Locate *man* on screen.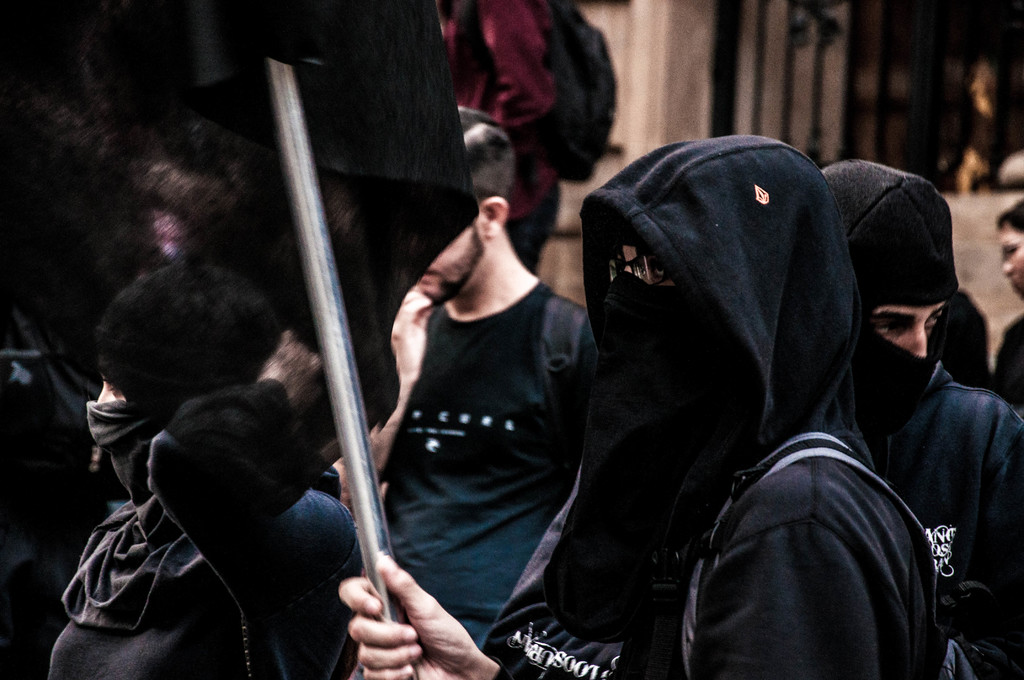
On screen at <box>345,104,596,647</box>.
